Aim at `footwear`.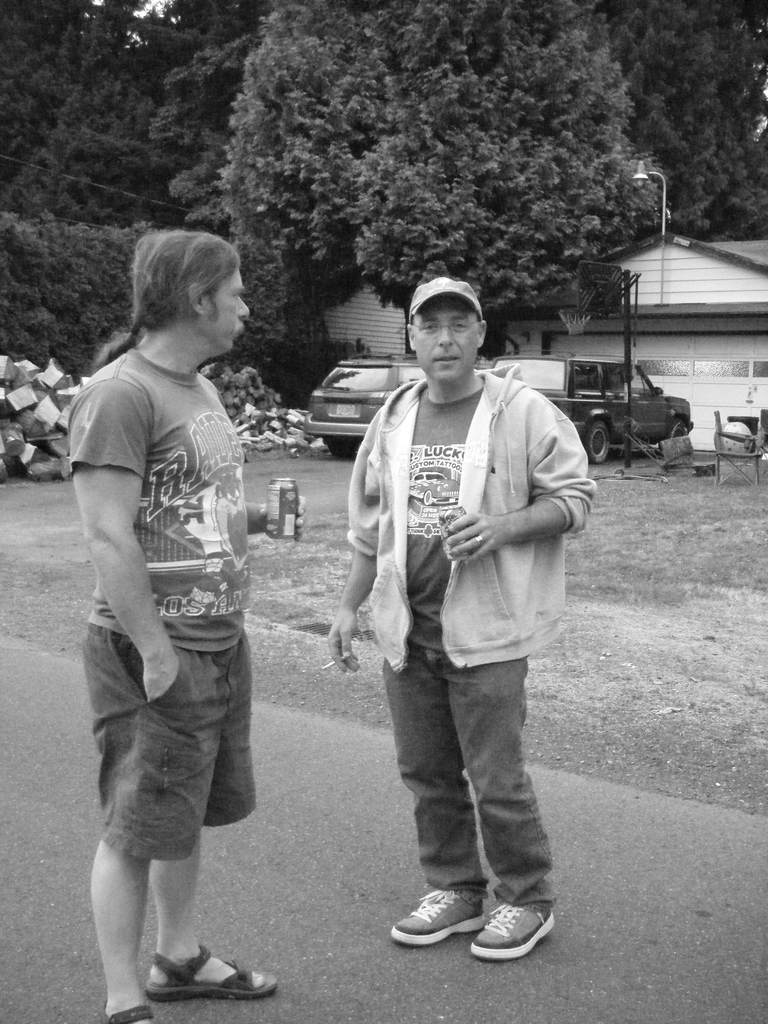
Aimed at [373, 874, 497, 963].
